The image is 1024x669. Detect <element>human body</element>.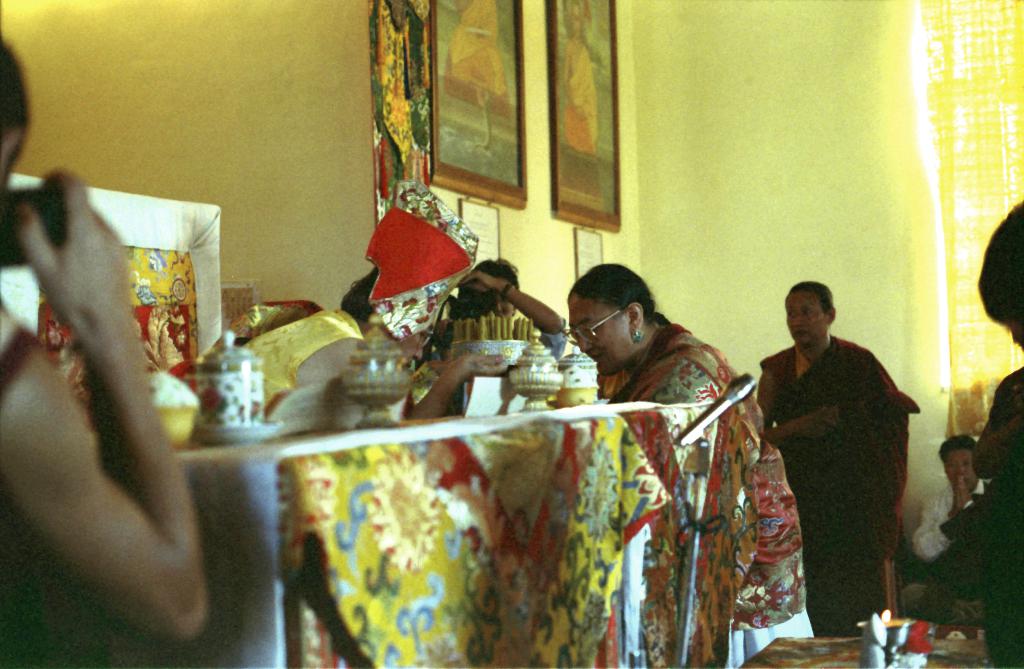
Detection: x1=615, y1=318, x2=810, y2=632.
